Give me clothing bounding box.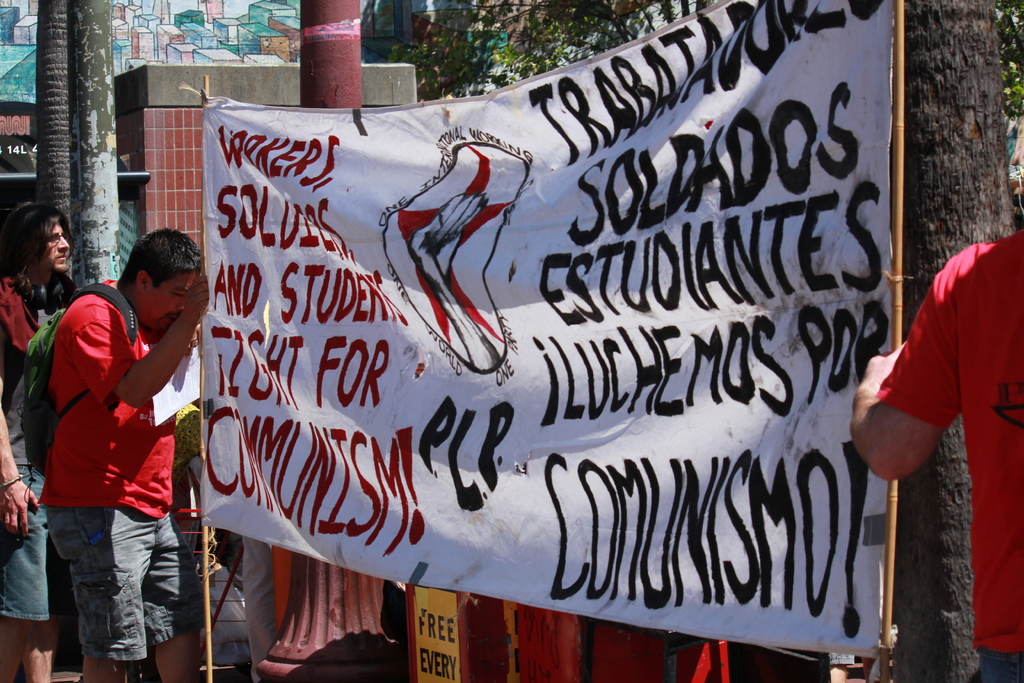
bbox=[38, 279, 214, 660].
